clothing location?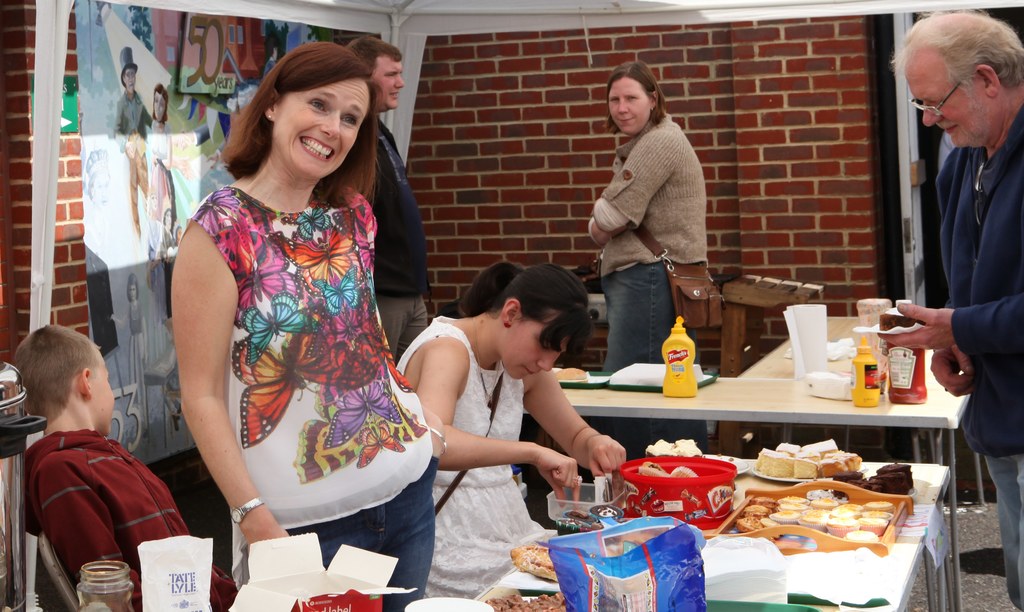
(374,114,429,362)
